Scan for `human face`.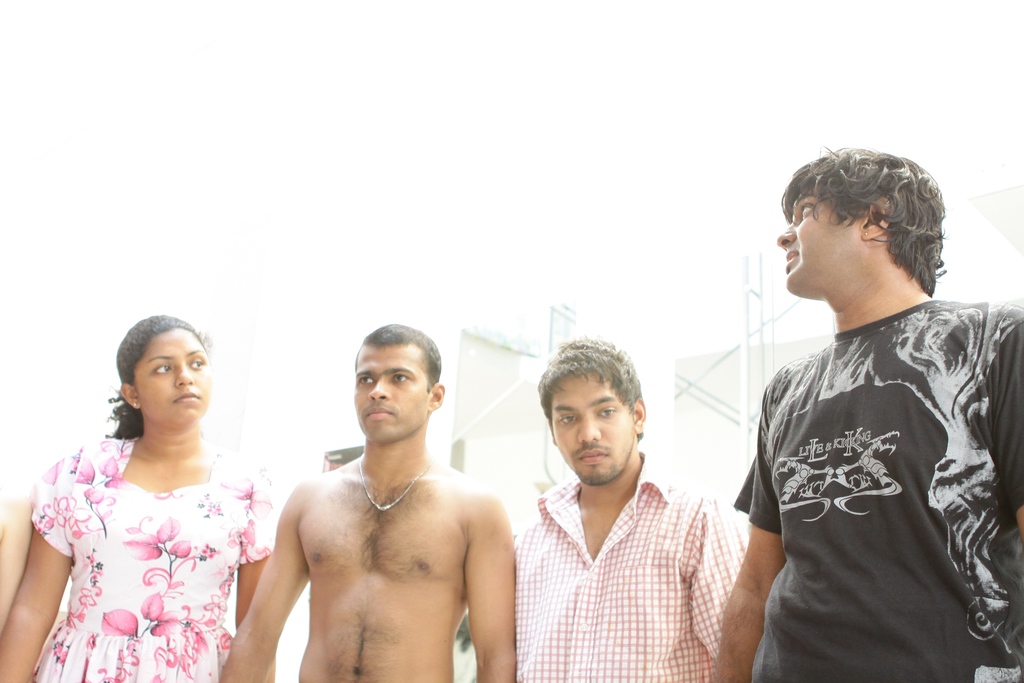
Scan result: 143/328/215/424.
